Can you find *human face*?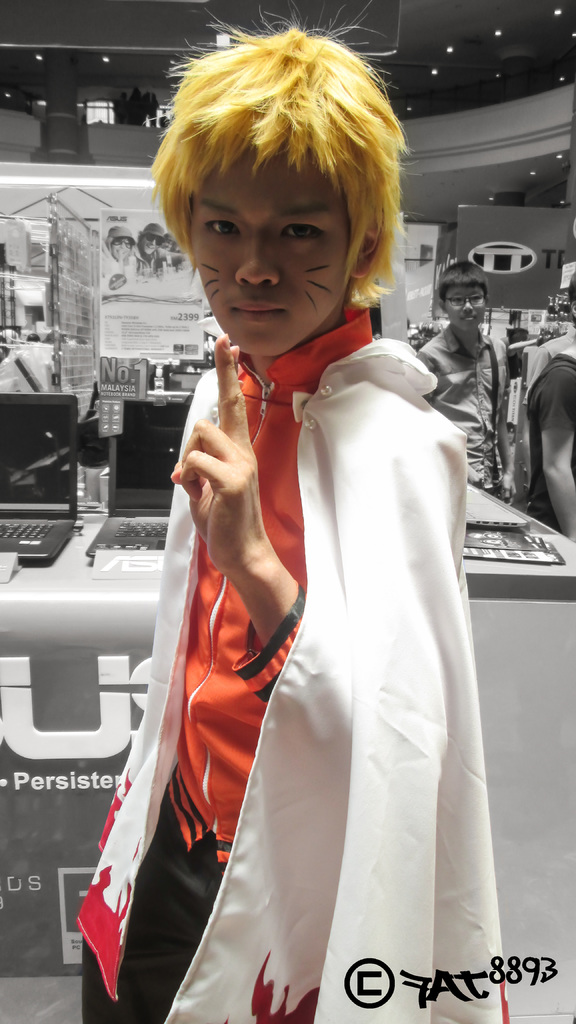
Yes, bounding box: crop(193, 150, 346, 351).
